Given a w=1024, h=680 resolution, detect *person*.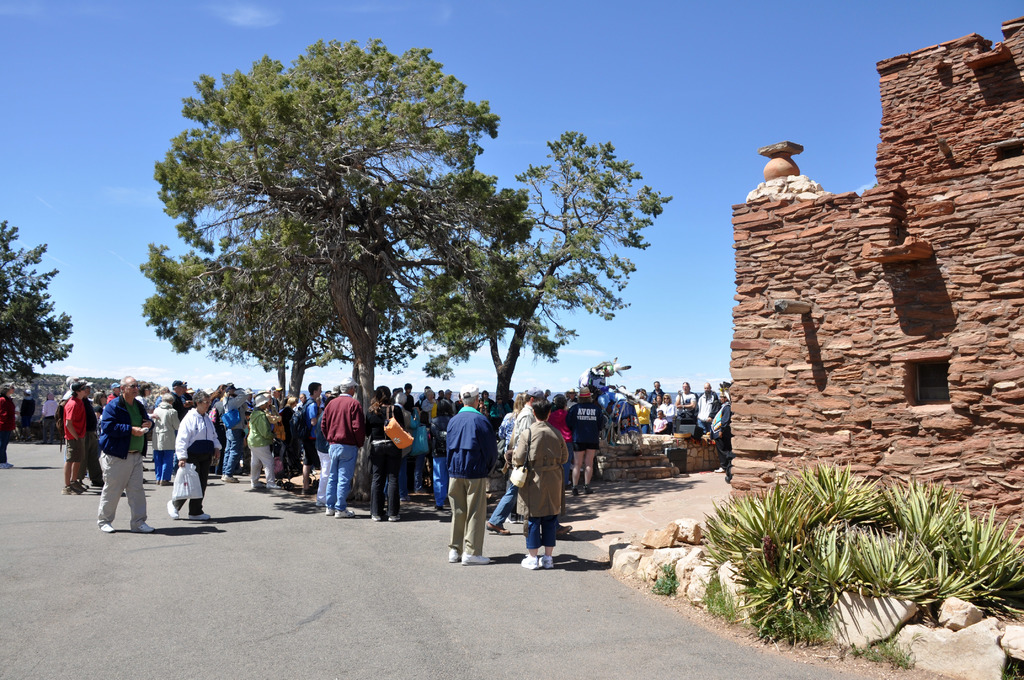
<box>548,401,572,490</box>.
